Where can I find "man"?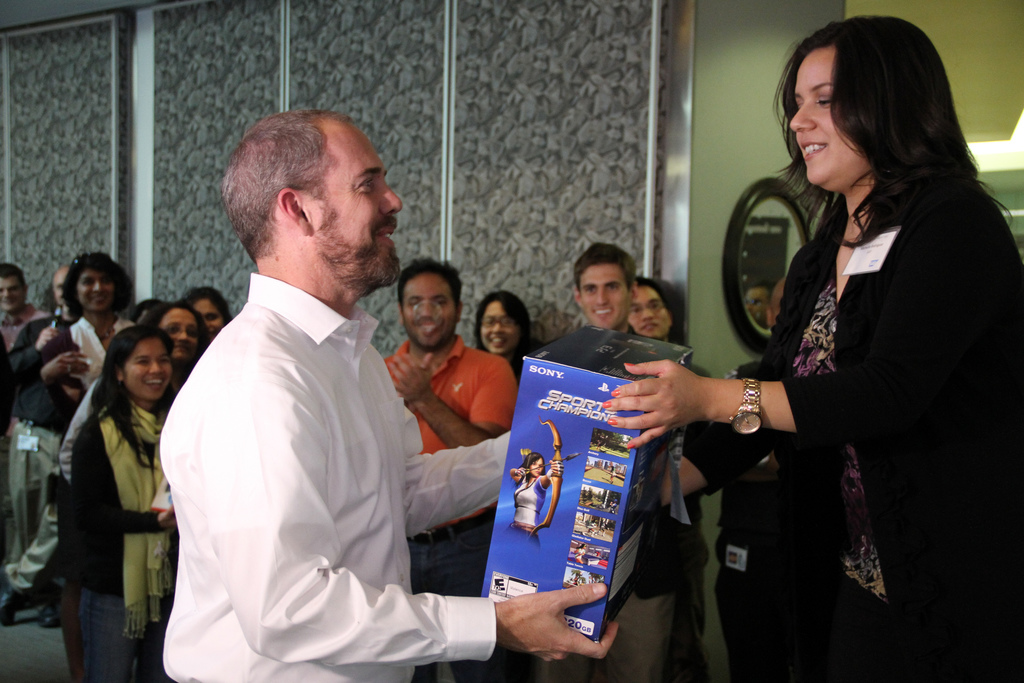
You can find it at 0,267,73,630.
